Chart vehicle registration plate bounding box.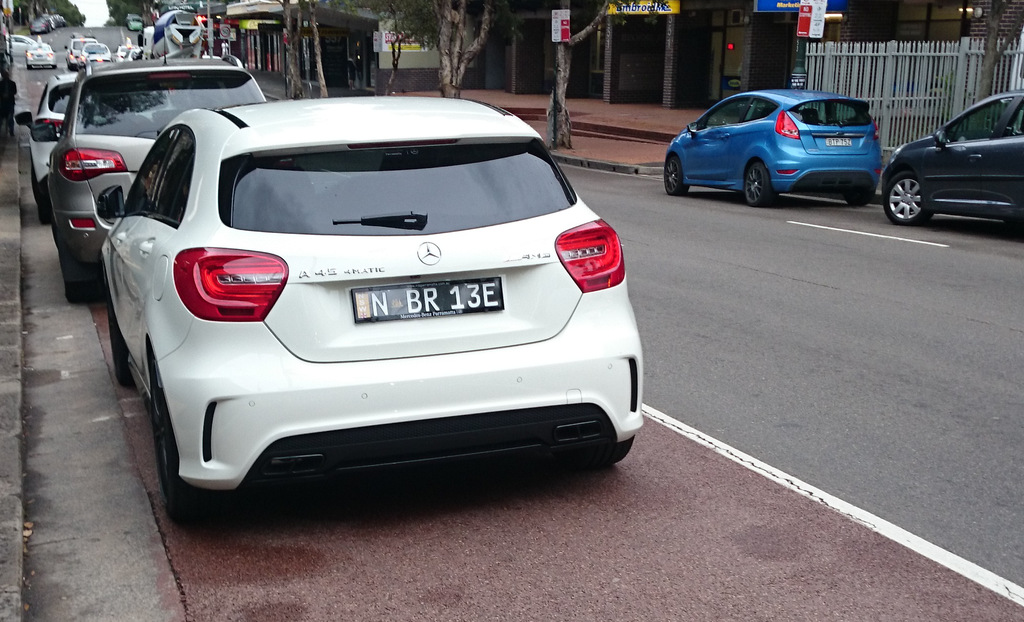
Charted: (348, 282, 505, 324).
